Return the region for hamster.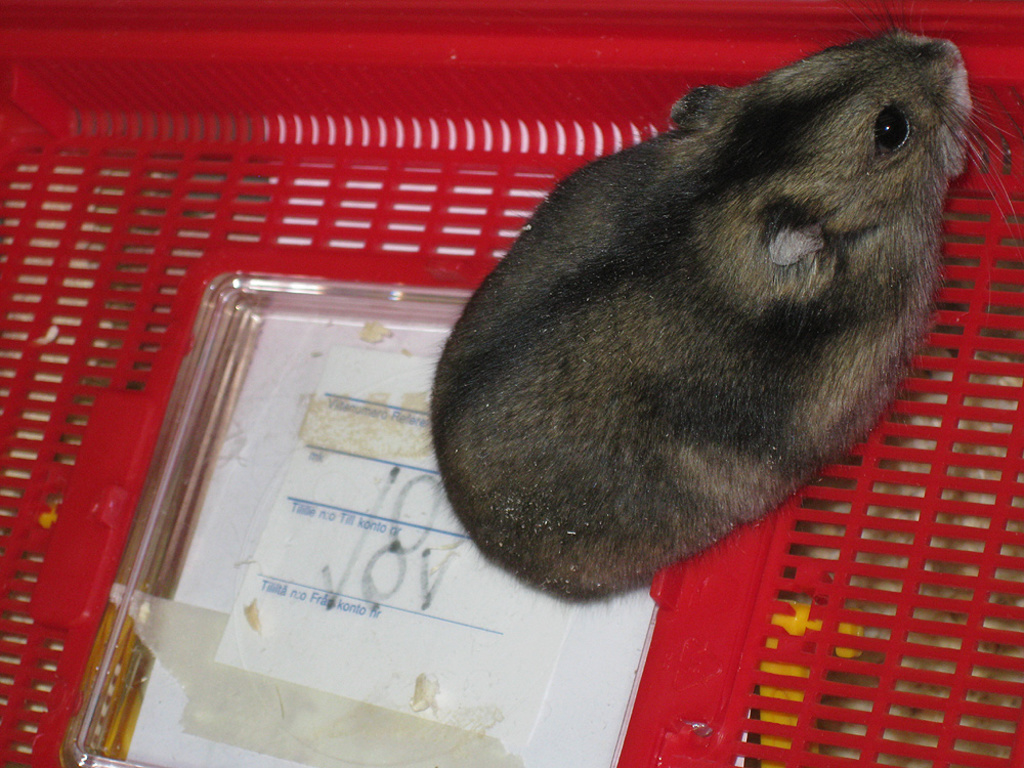
398, 0, 1023, 621.
